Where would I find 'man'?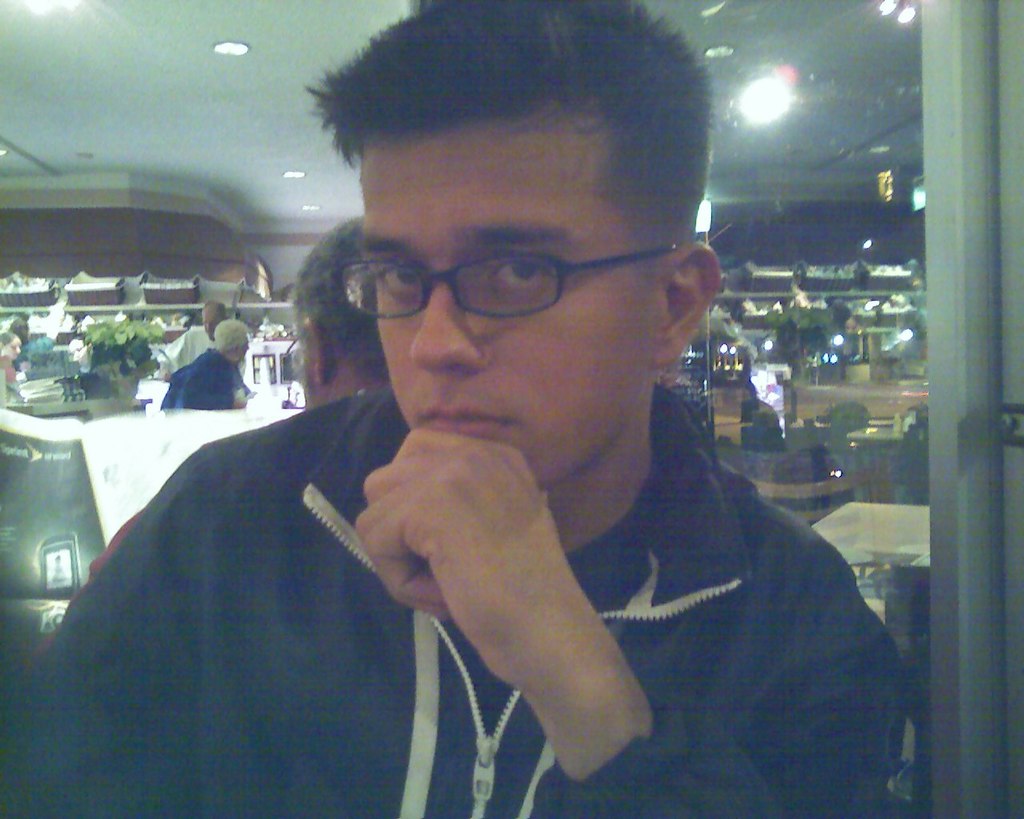
At locate(158, 298, 241, 386).
